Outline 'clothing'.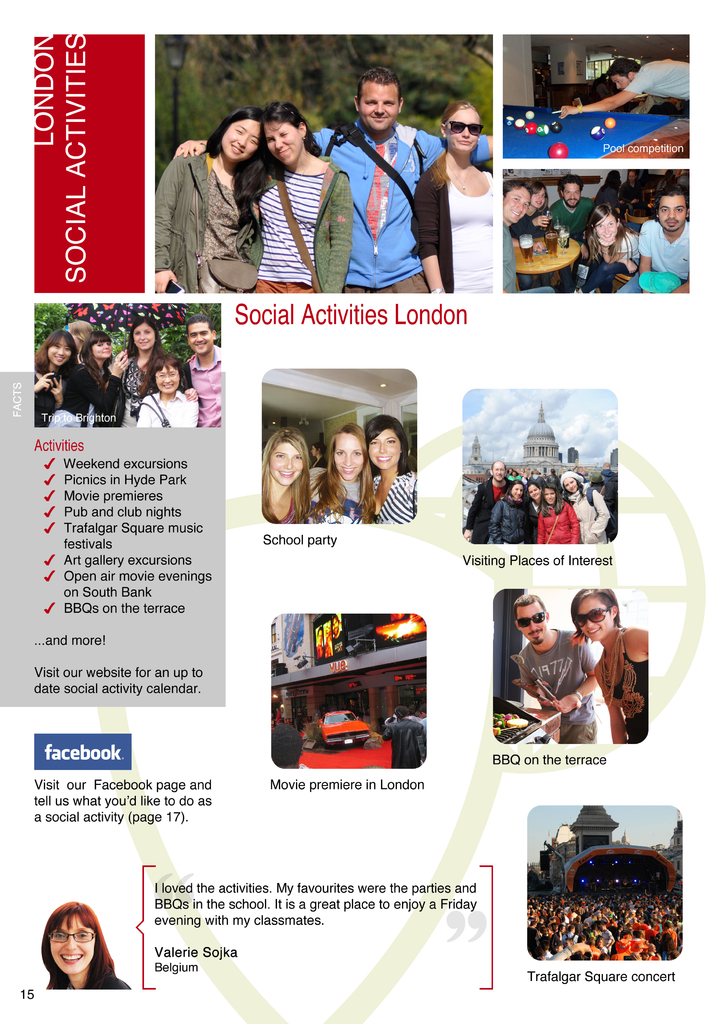
Outline: (left=599, top=630, right=651, bottom=740).
